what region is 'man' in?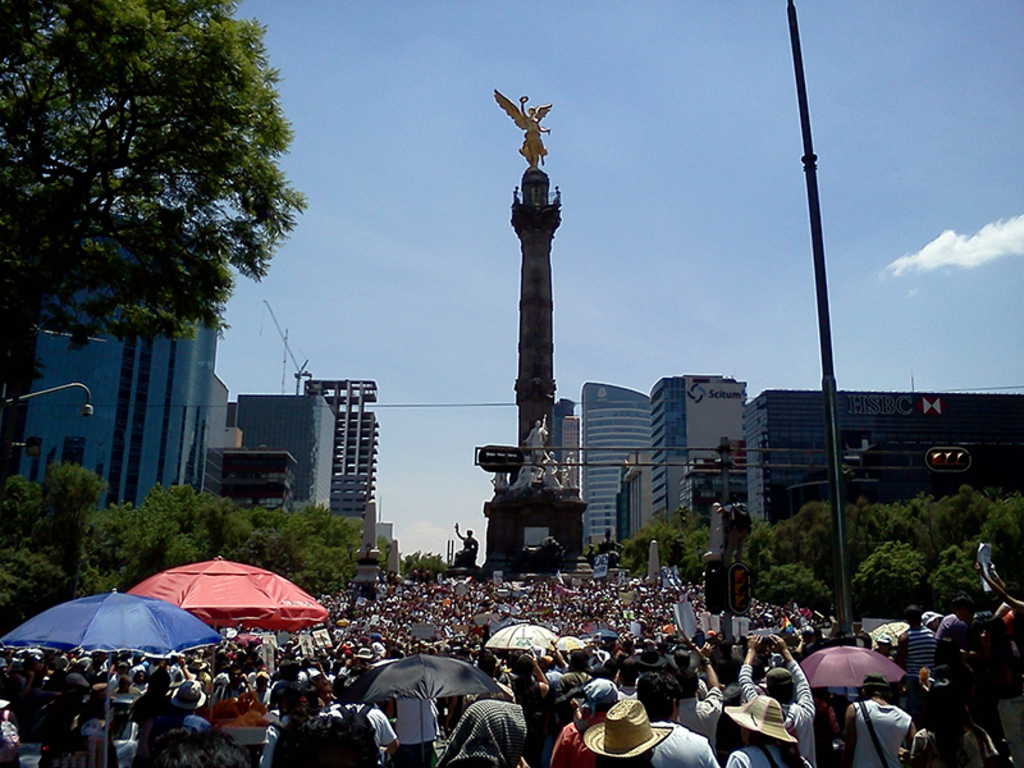
[left=933, top=591, right=987, bottom=662].
